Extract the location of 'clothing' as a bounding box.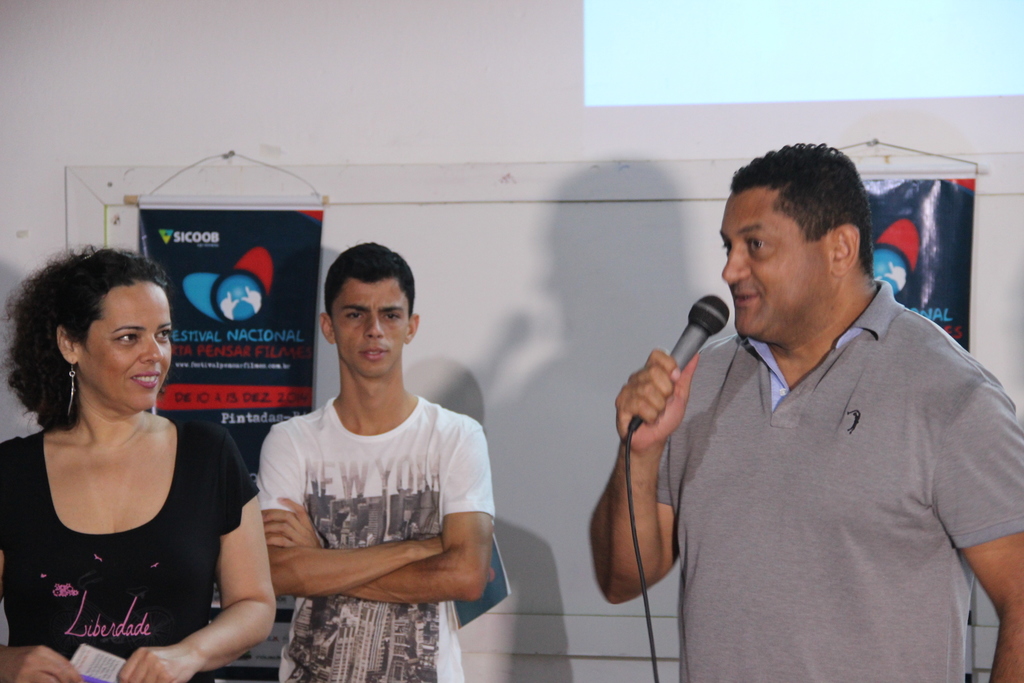
239, 403, 492, 682.
